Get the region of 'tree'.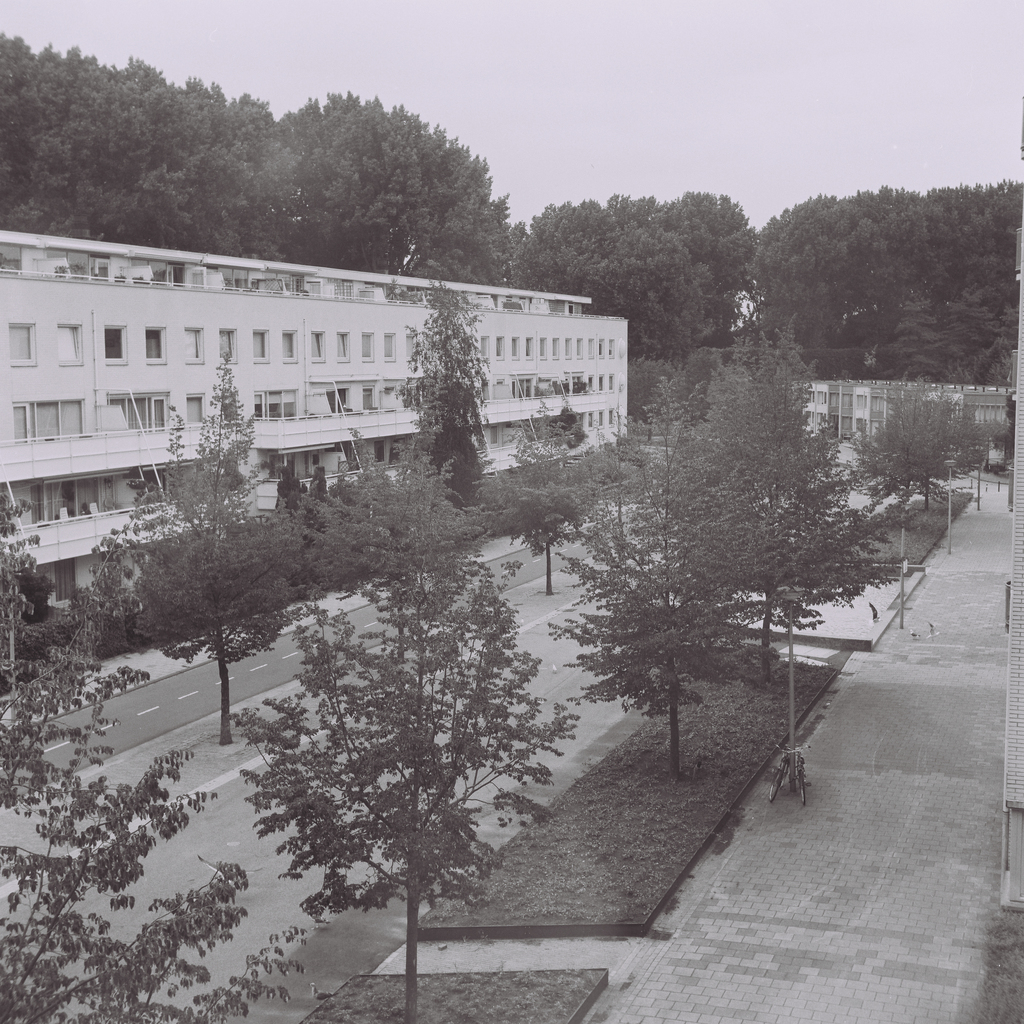
bbox=(414, 277, 480, 491).
